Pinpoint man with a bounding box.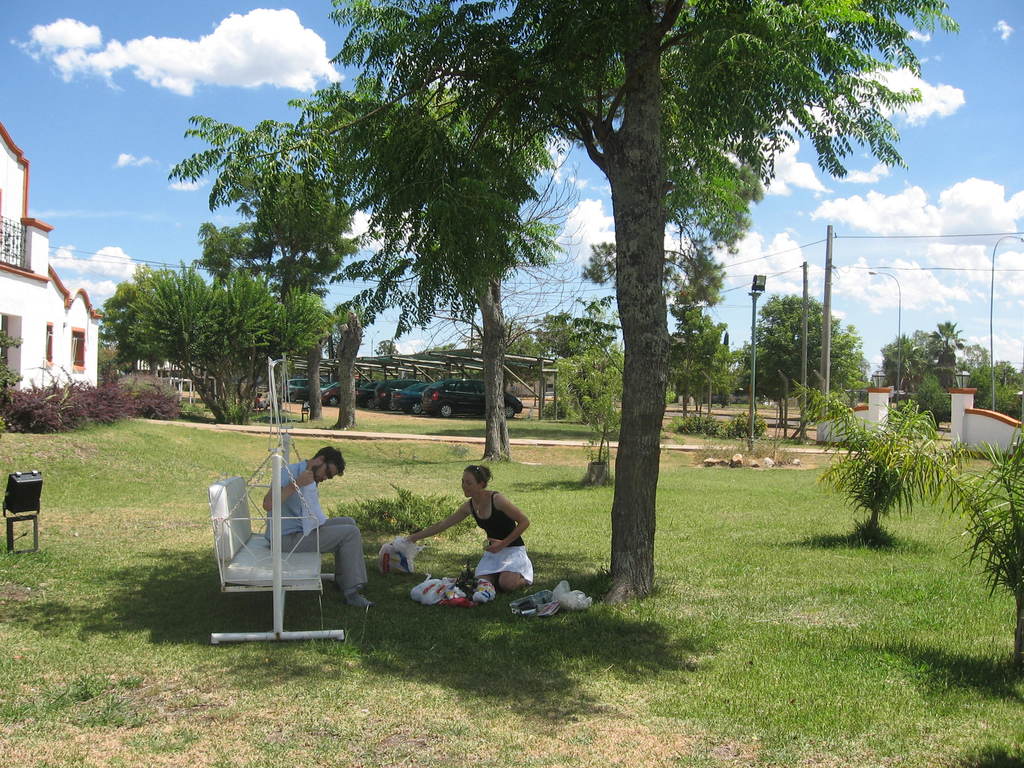
bbox=(264, 443, 374, 600).
